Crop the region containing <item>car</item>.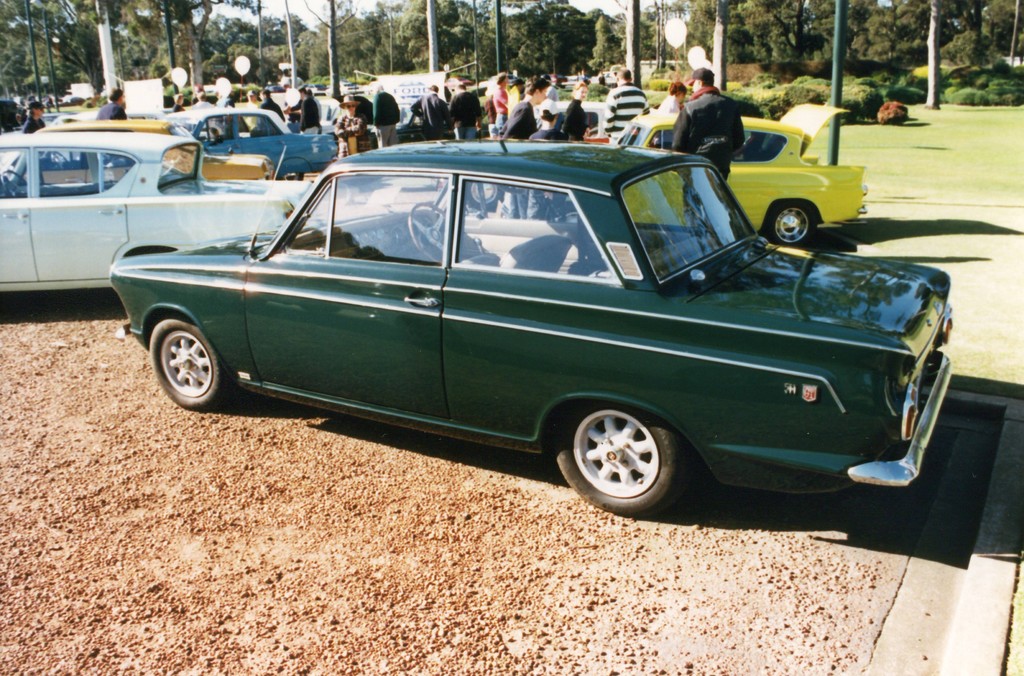
Crop region: [x1=0, y1=116, x2=270, y2=179].
